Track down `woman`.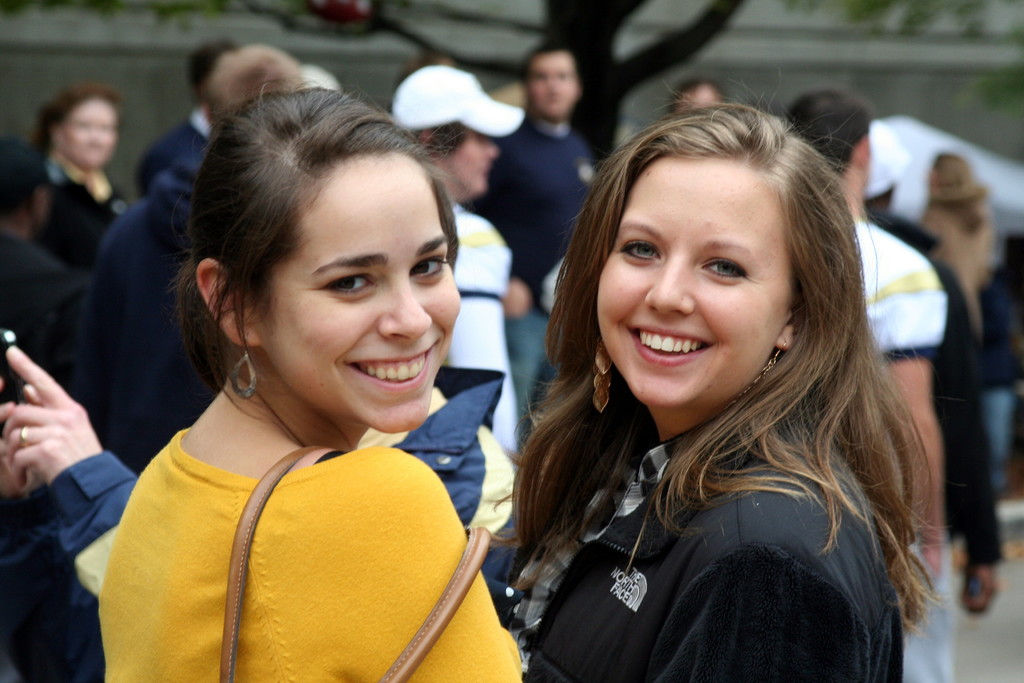
Tracked to (888, 151, 993, 357).
